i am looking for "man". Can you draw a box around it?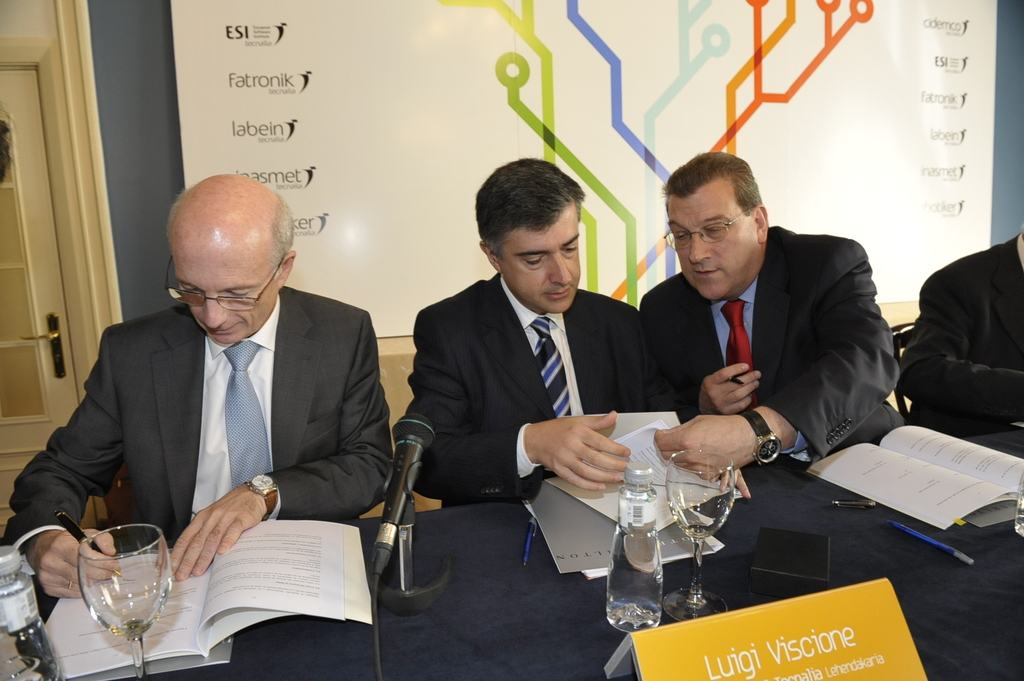
Sure, the bounding box is select_region(901, 230, 1023, 435).
